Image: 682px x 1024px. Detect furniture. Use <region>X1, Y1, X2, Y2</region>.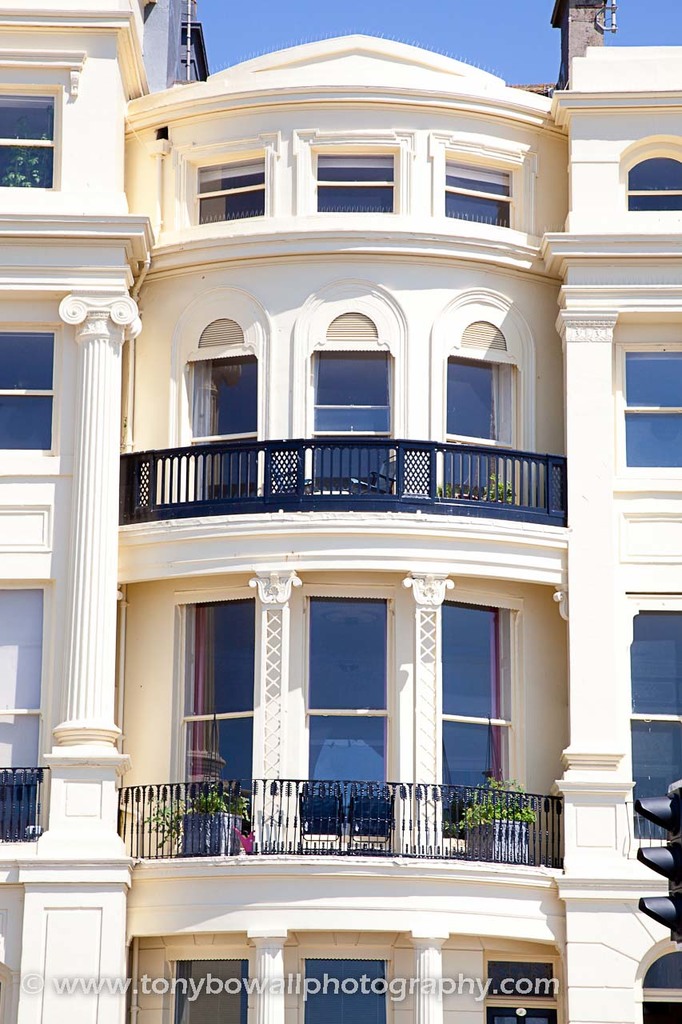
<region>348, 783, 397, 854</region>.
